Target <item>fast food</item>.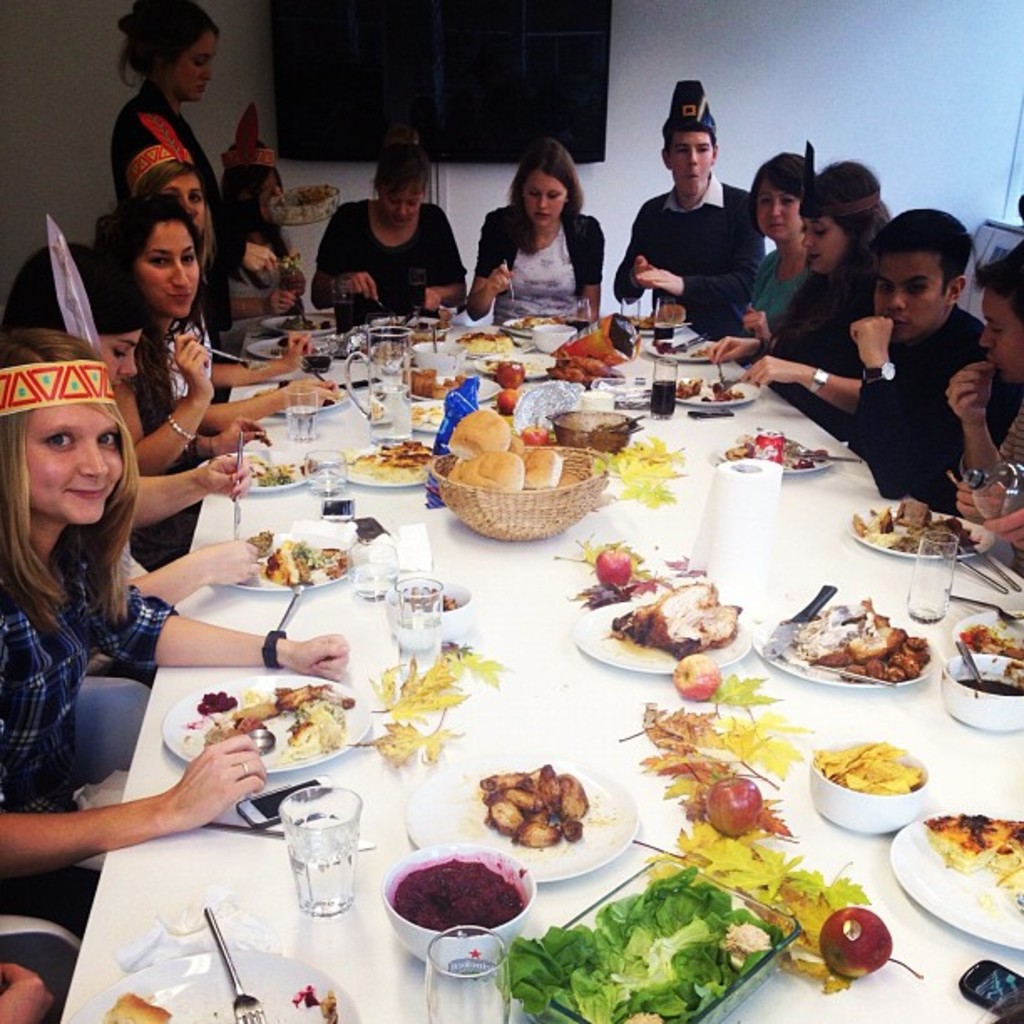
Target region: <region>847, 499, 977, 559</region>.
